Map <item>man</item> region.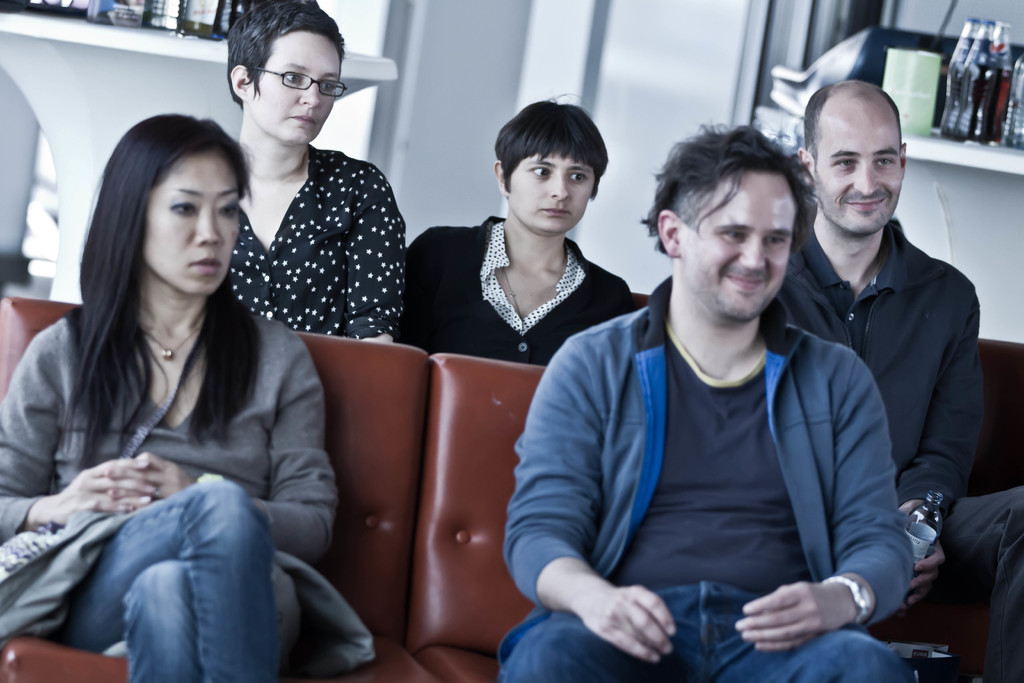
Mapped to BBox(796, 90, 992, 638).
